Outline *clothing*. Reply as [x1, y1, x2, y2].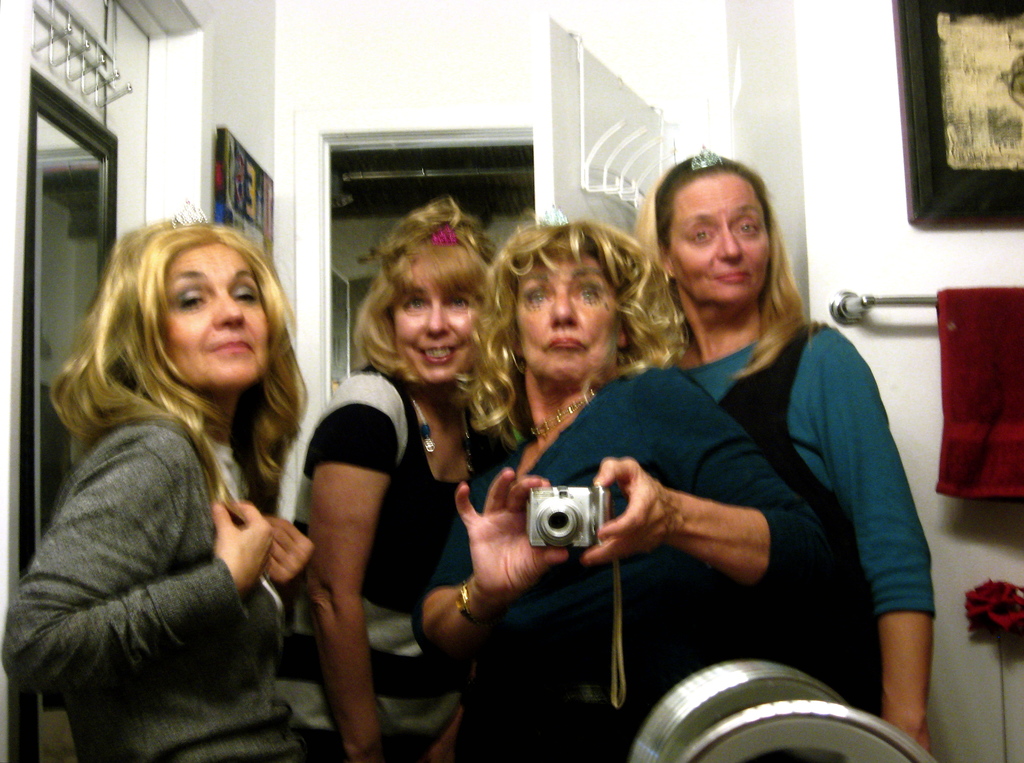
[274, 365, 465, 762].
